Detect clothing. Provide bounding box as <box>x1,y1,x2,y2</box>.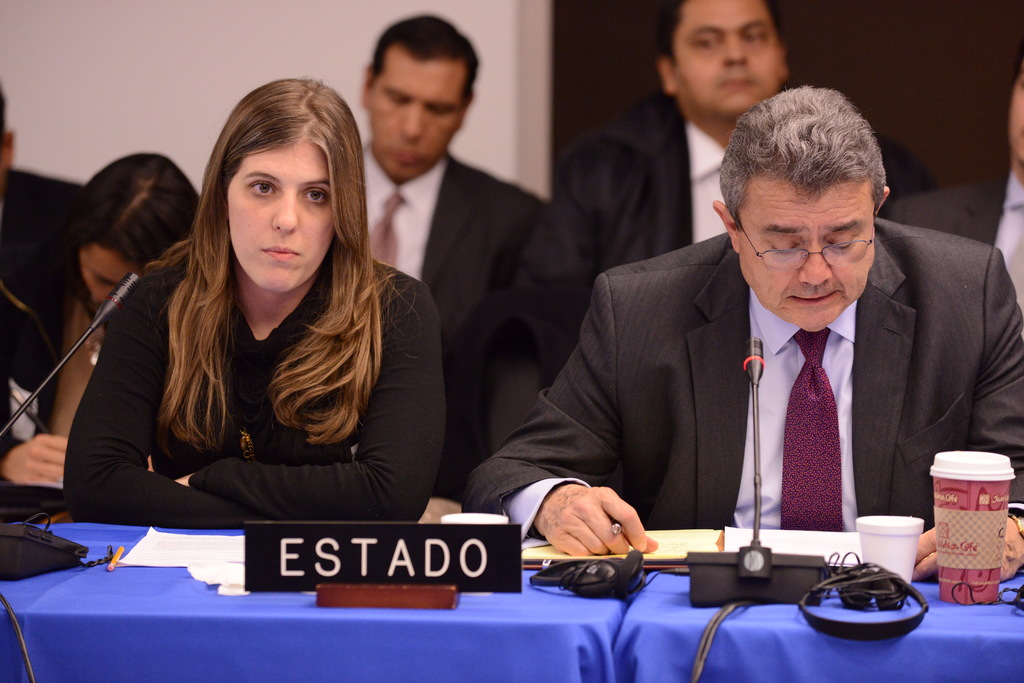
<box>50,237,447,528</box>.
